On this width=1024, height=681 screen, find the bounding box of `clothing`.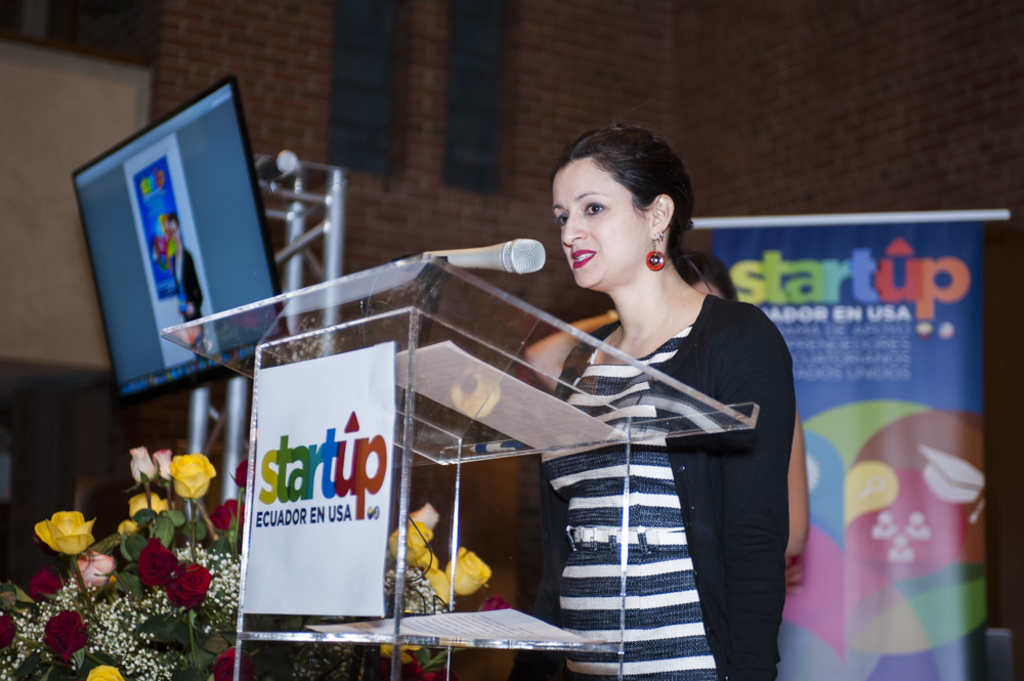
Bounding box: bbox=[509, 294, 795, 680].
